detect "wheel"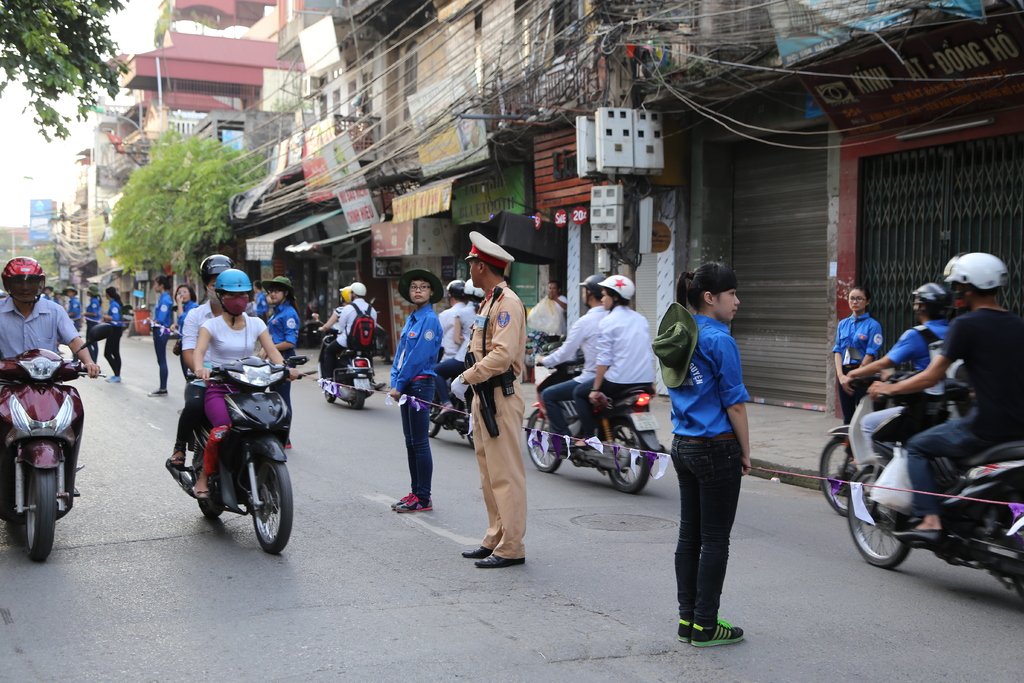
detection(460, 409, 476, 445)
